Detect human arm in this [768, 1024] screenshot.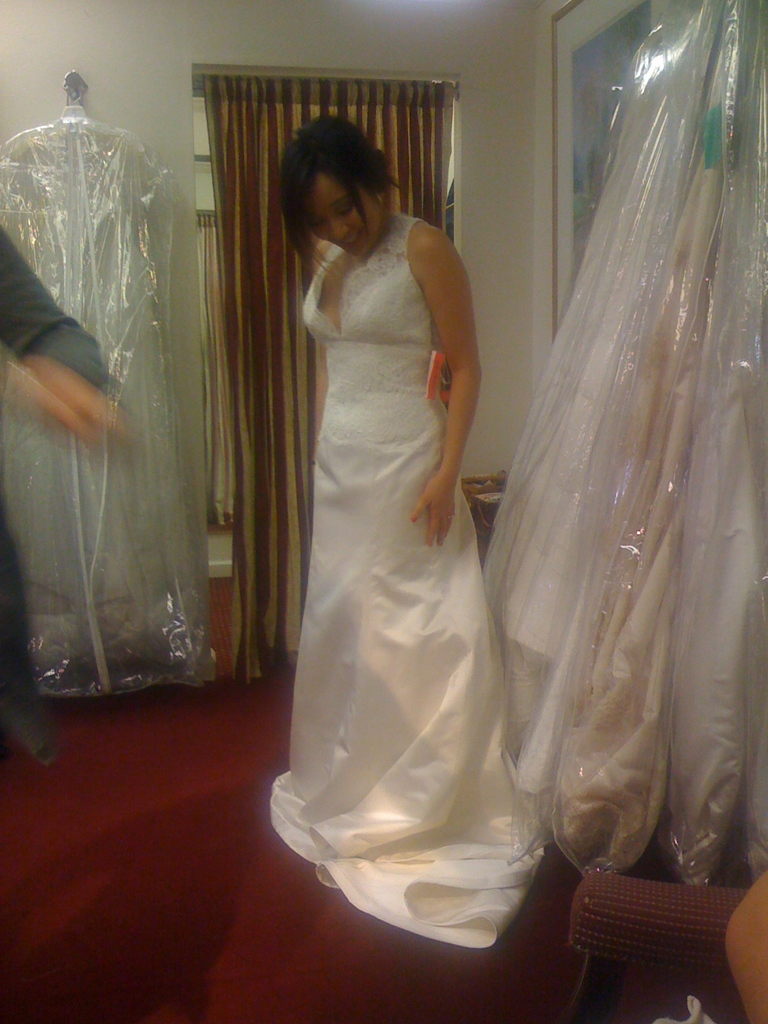
Detection: region(305, 243, 335, 498).
